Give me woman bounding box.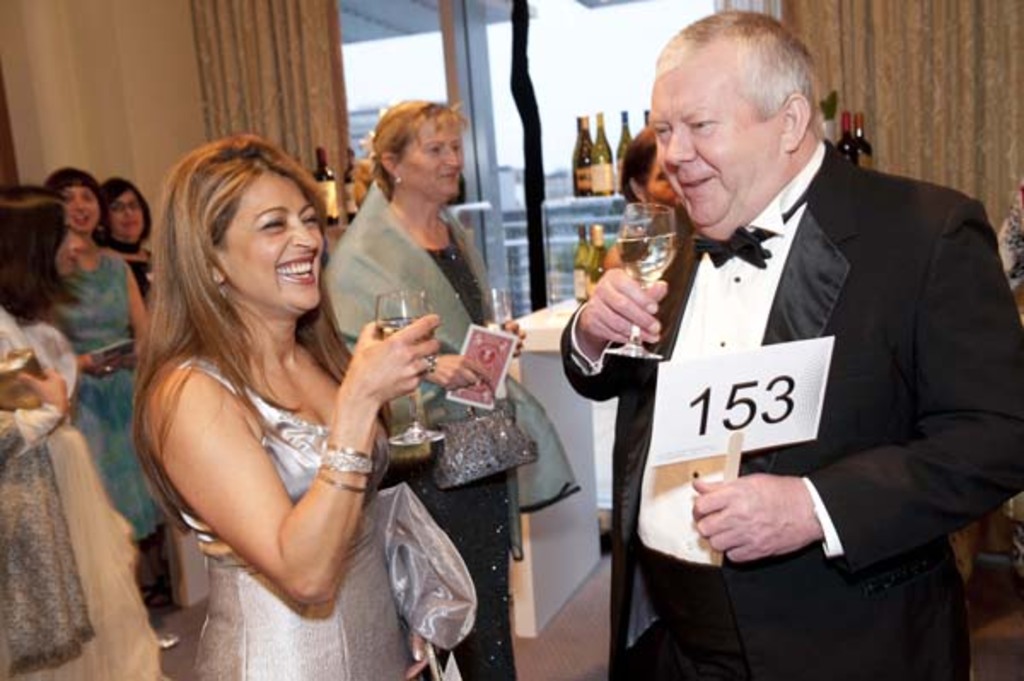
(x1=126, y1=135, x2=444, y2=679).
